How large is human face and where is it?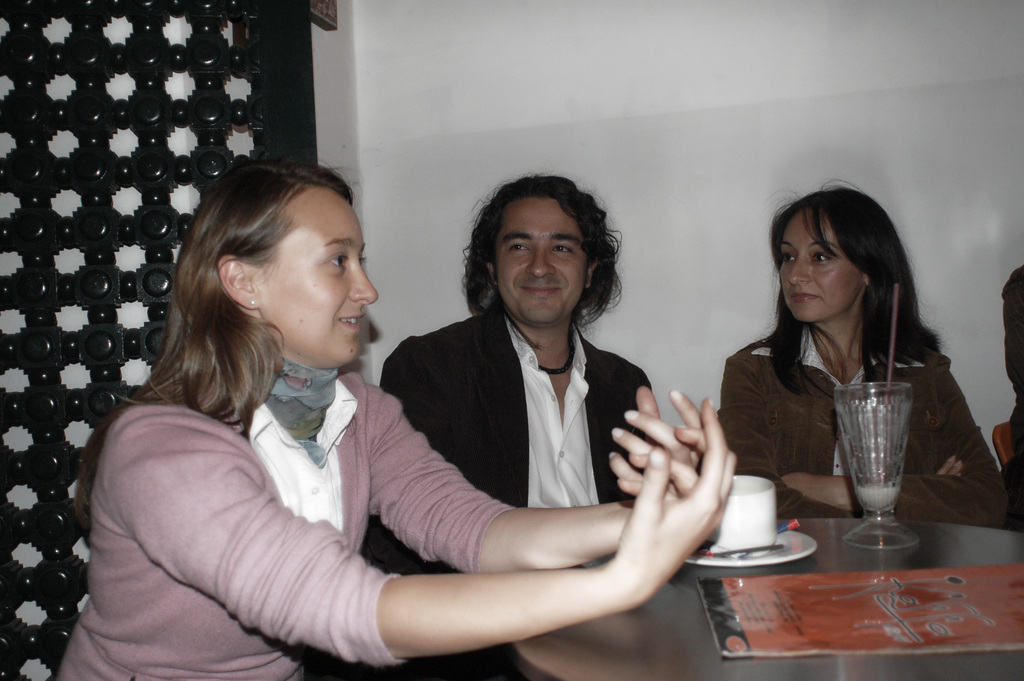
Bounding box: <box>255,191,376,365</box>.
